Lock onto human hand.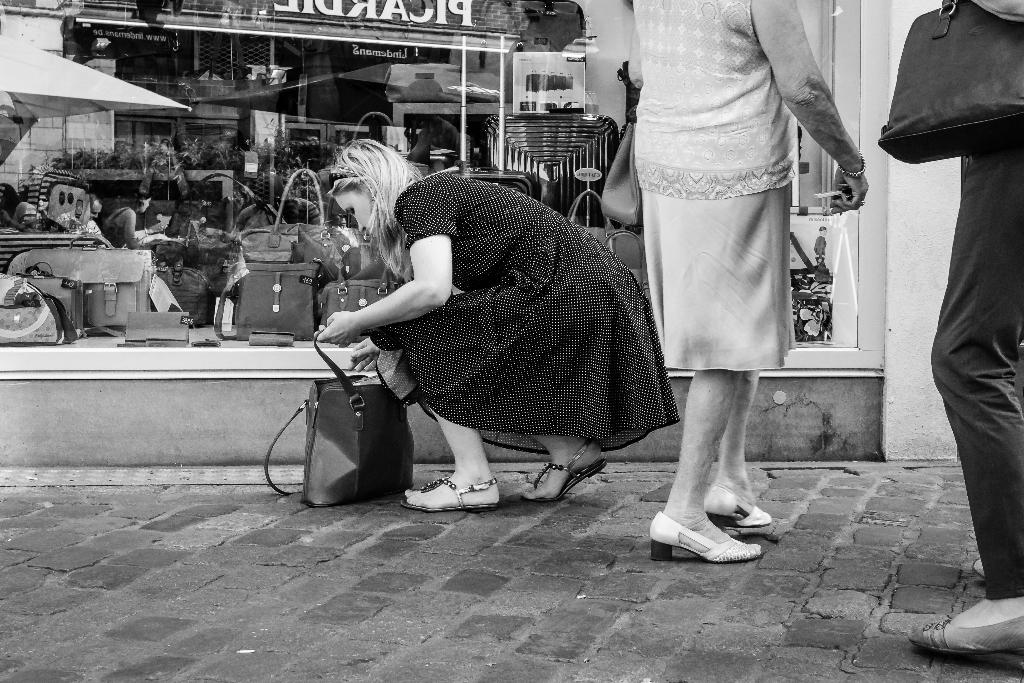
Locked: crop(310, 284, 389, 358).
